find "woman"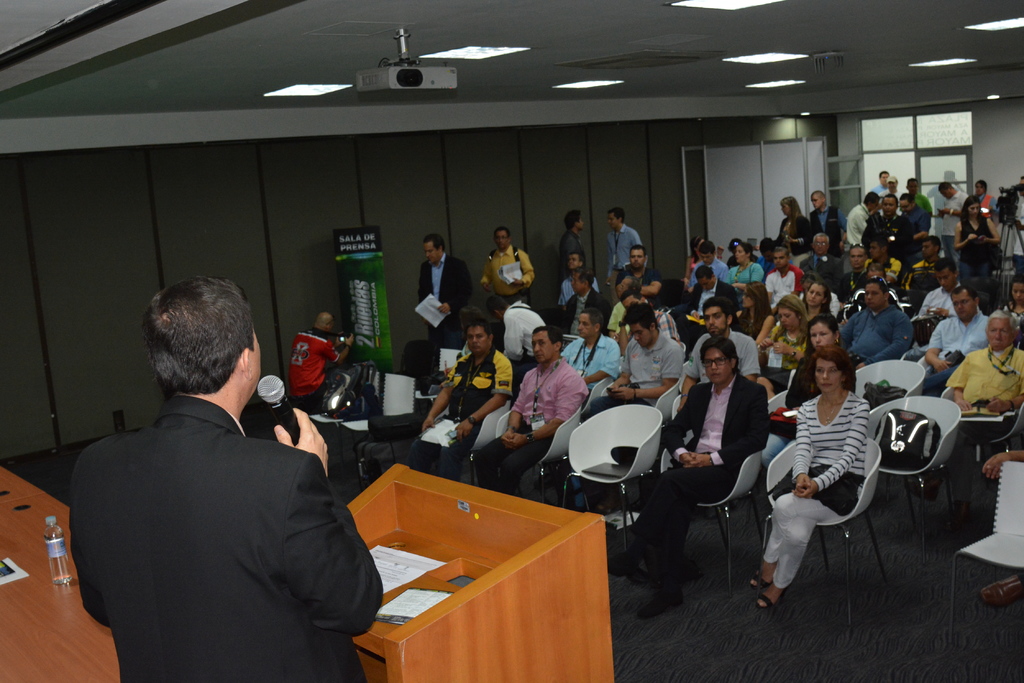
left=723, top=241, right=765, bottom=287
